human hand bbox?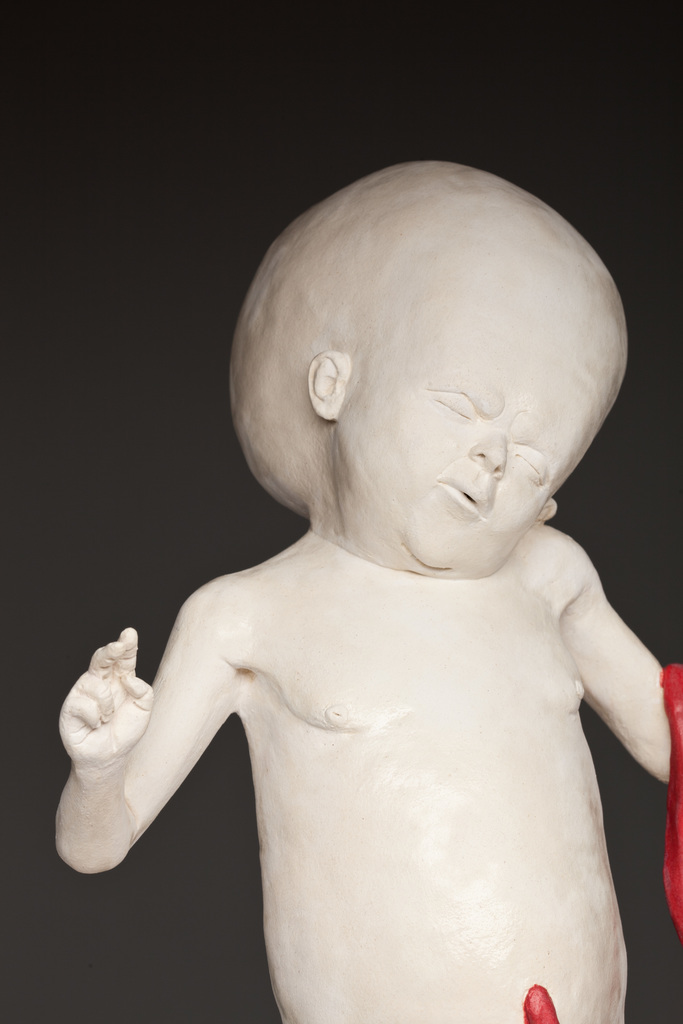
(75, 630, 151, 760)
